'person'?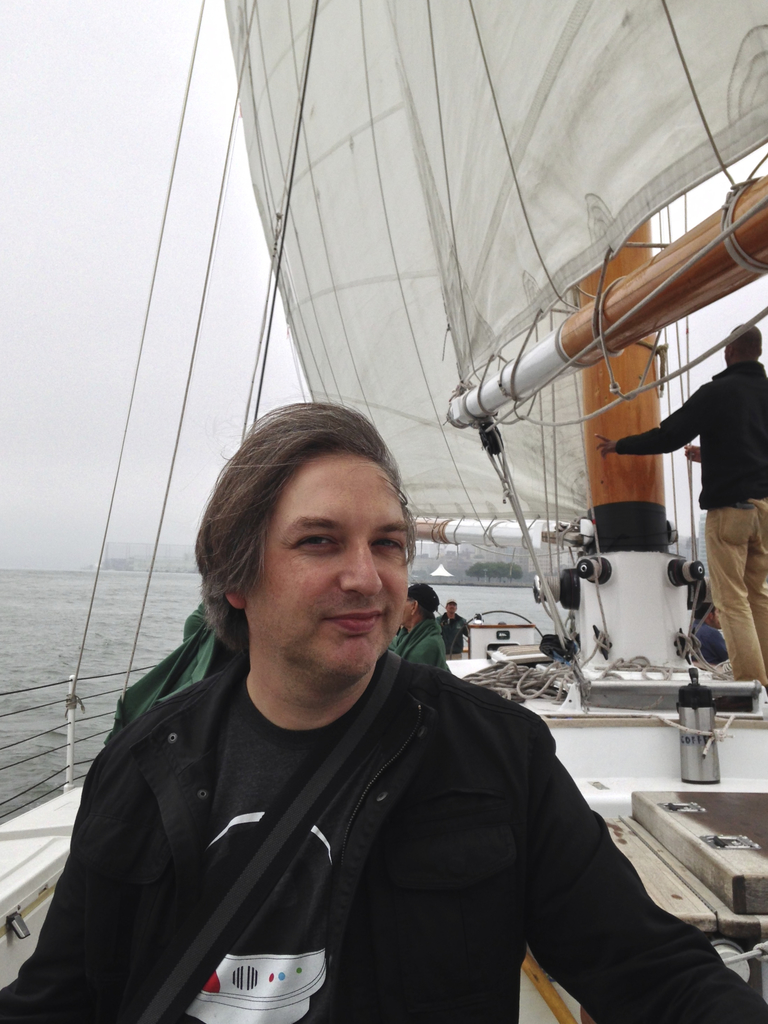
{"left": 0, "top": 394, "right": 767, "bottom": 1023}
